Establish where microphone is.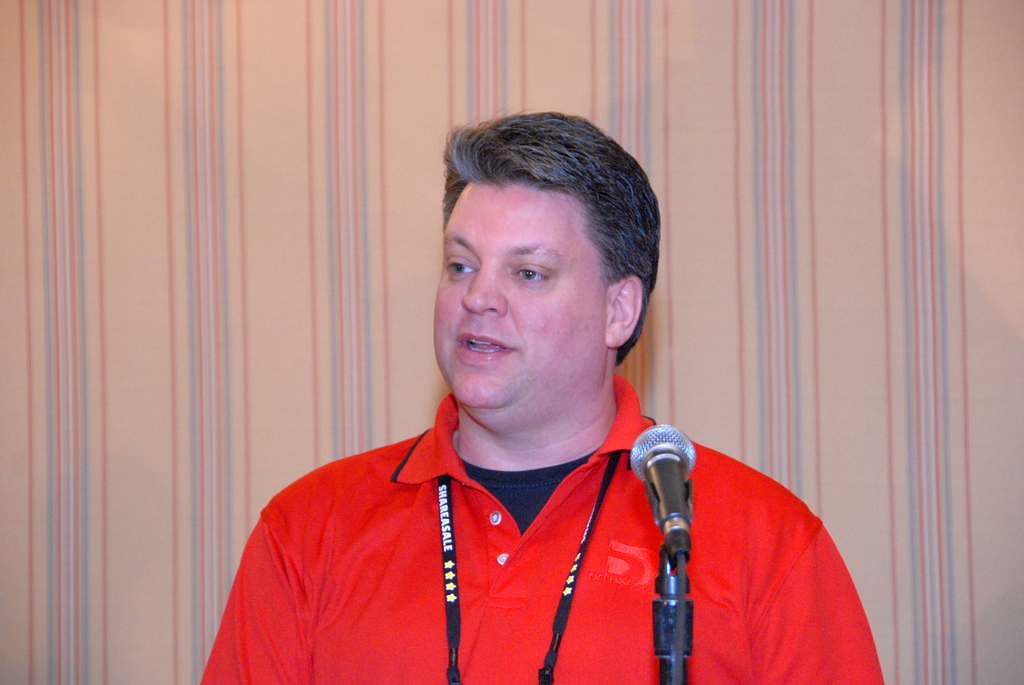
Established at [628, 423, 700, 569].
